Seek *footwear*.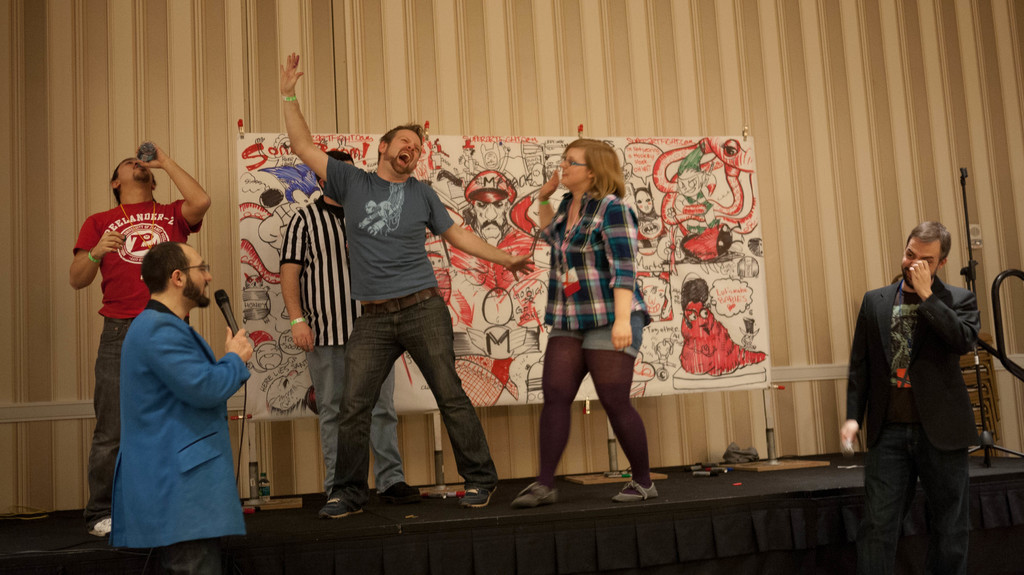
456/482/500/510.
